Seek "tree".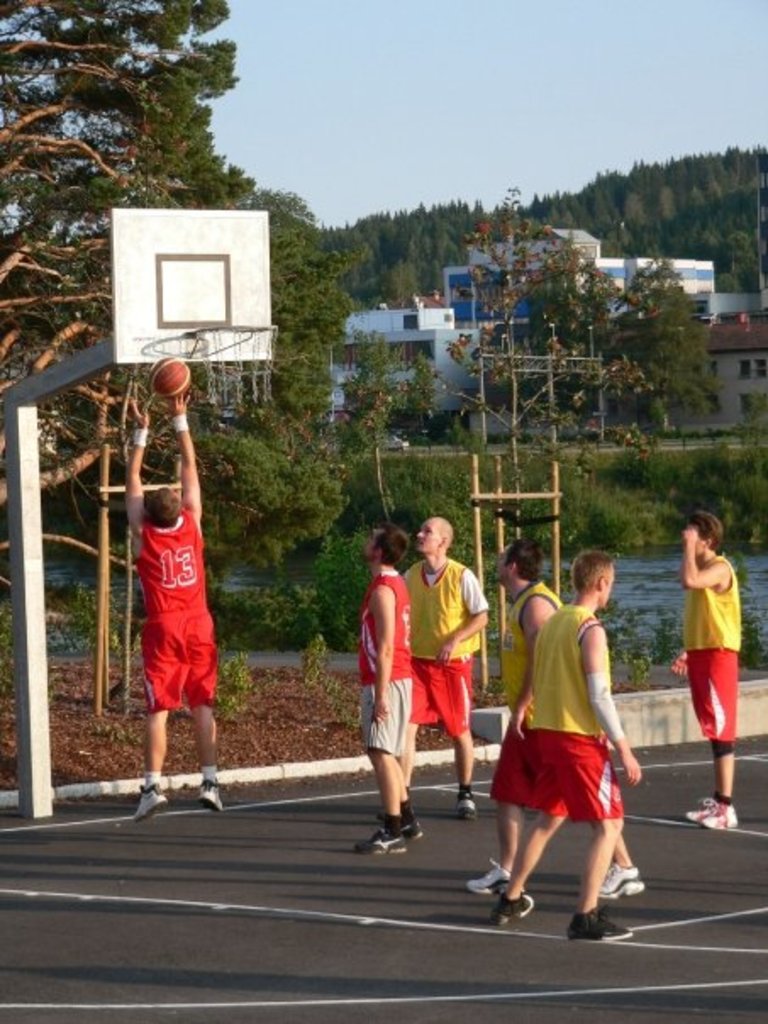
331 337 417 519.
